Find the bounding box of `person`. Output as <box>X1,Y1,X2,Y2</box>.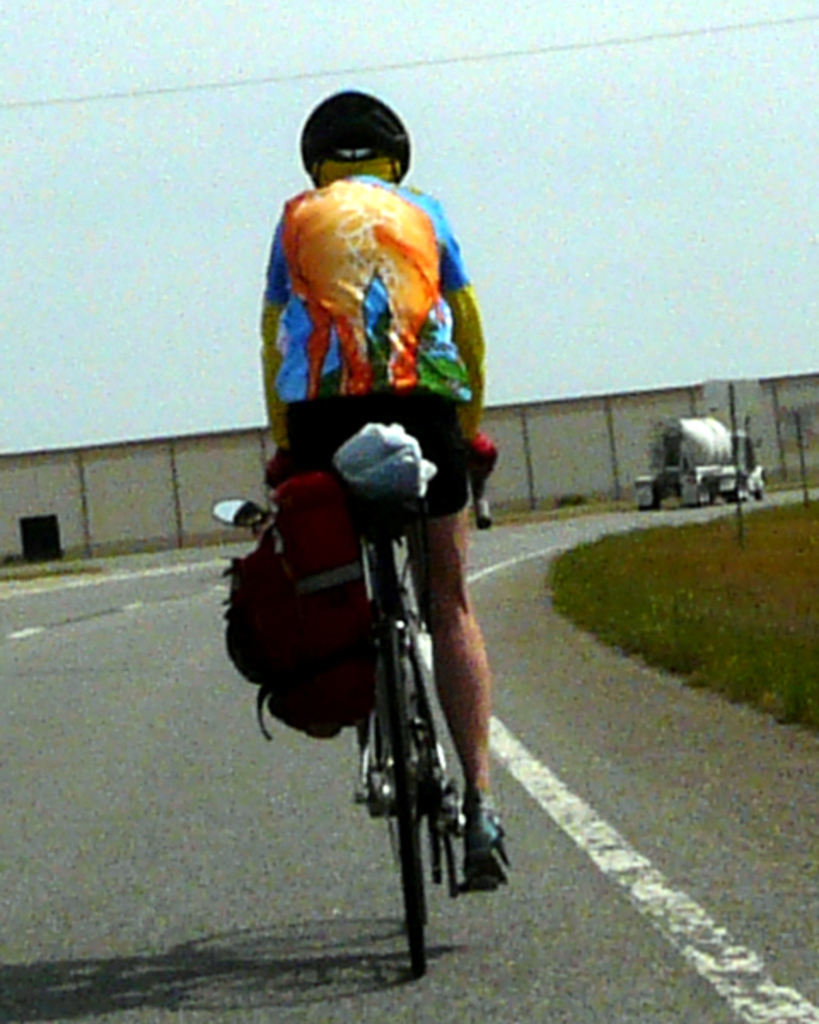
<box>247,80,510,913</box>.
